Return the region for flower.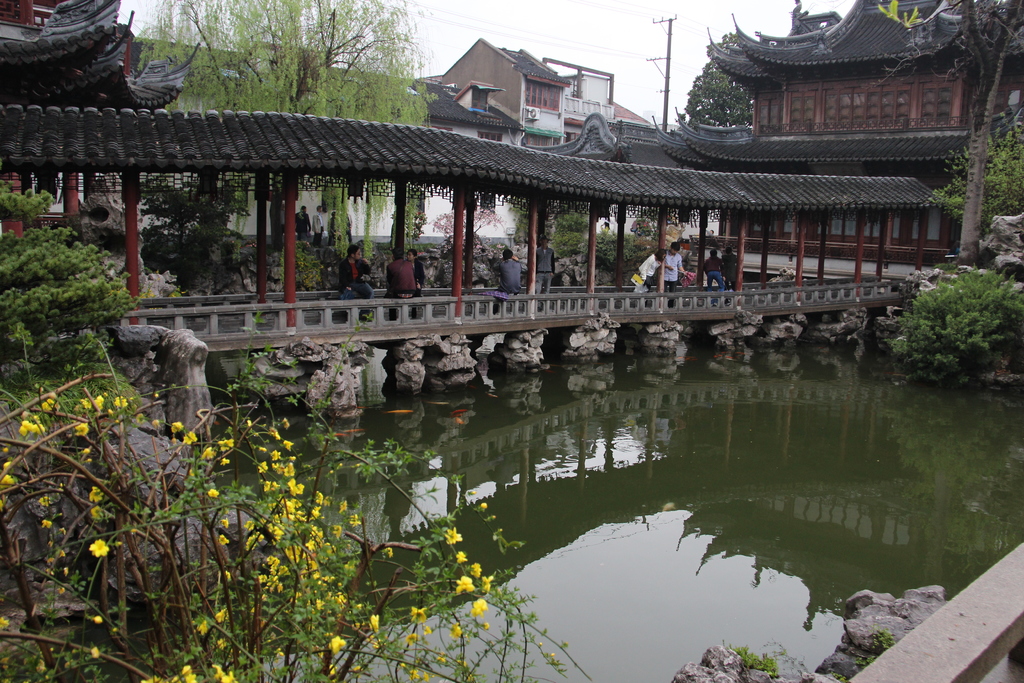
l=457, t=573, r=473, b=595.
